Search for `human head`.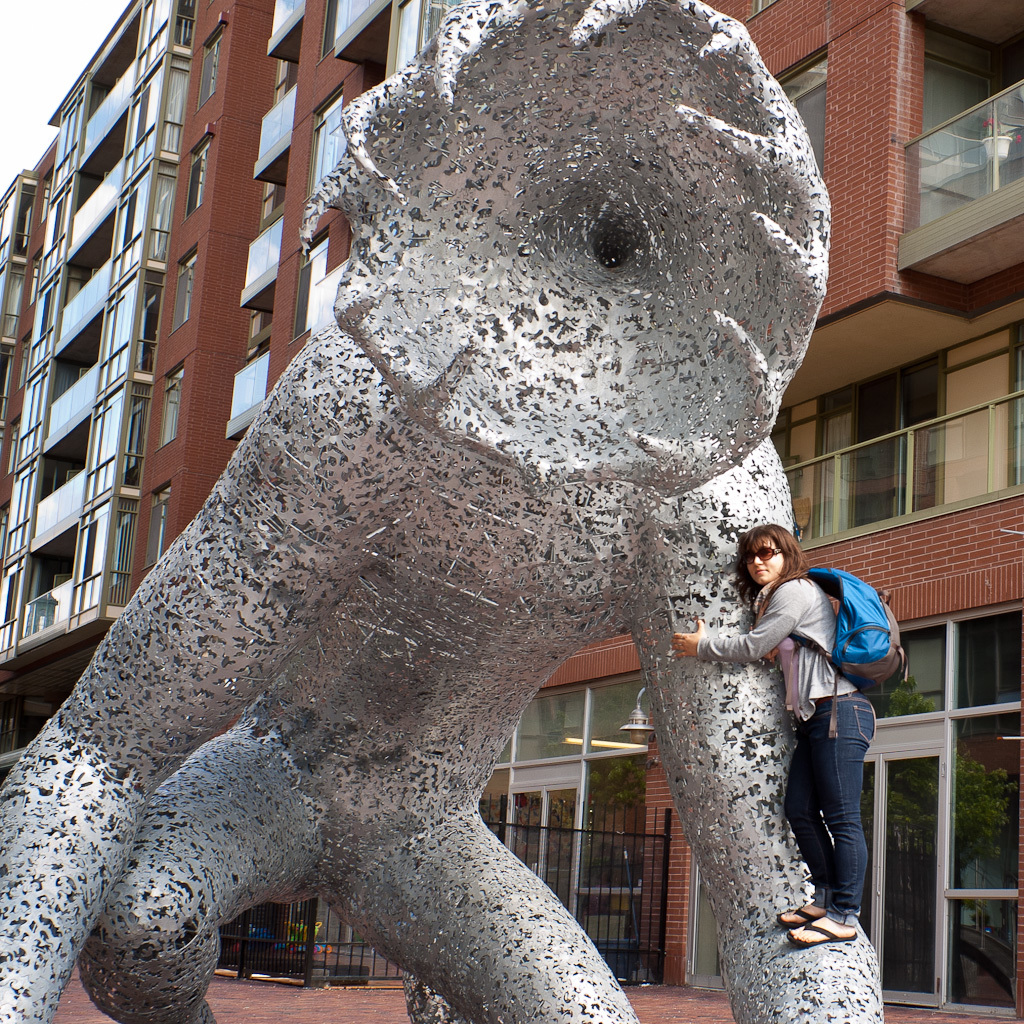
Found at <box>734,524,799,586</box>.
